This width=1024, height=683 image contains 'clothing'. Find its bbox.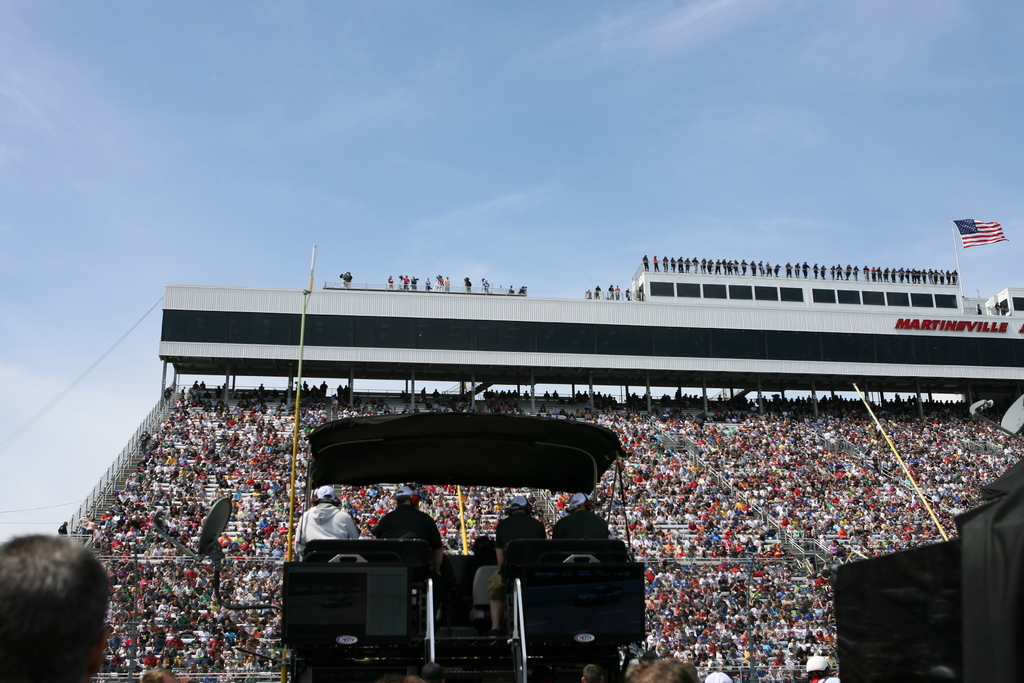
(291, 503, 361, 539).
